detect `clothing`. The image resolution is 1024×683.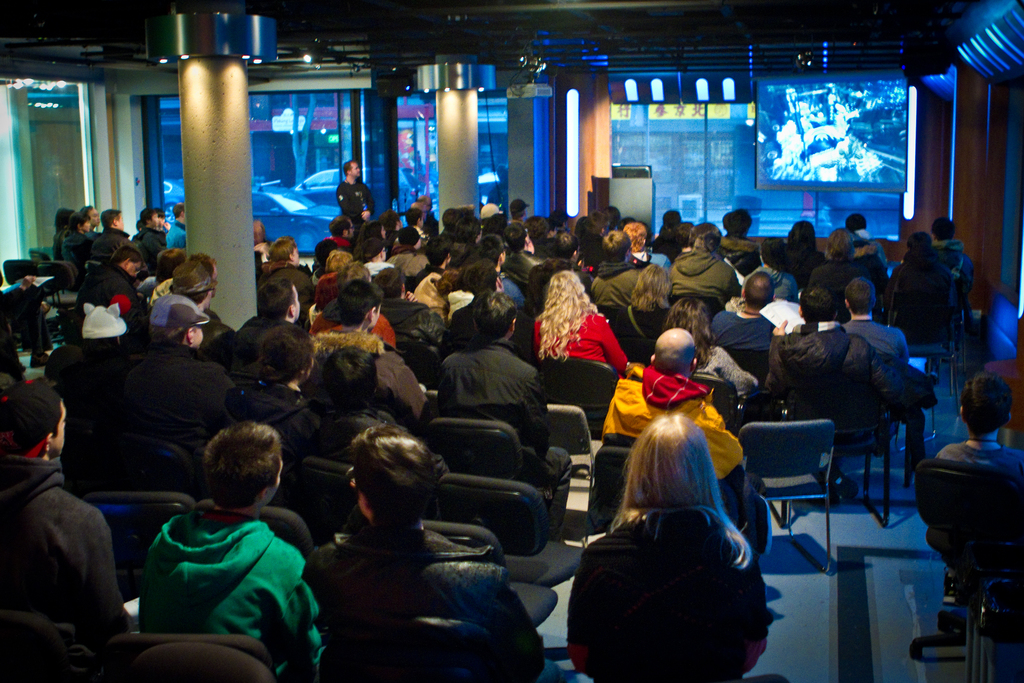
locate(913, 440, 1023, 633).
